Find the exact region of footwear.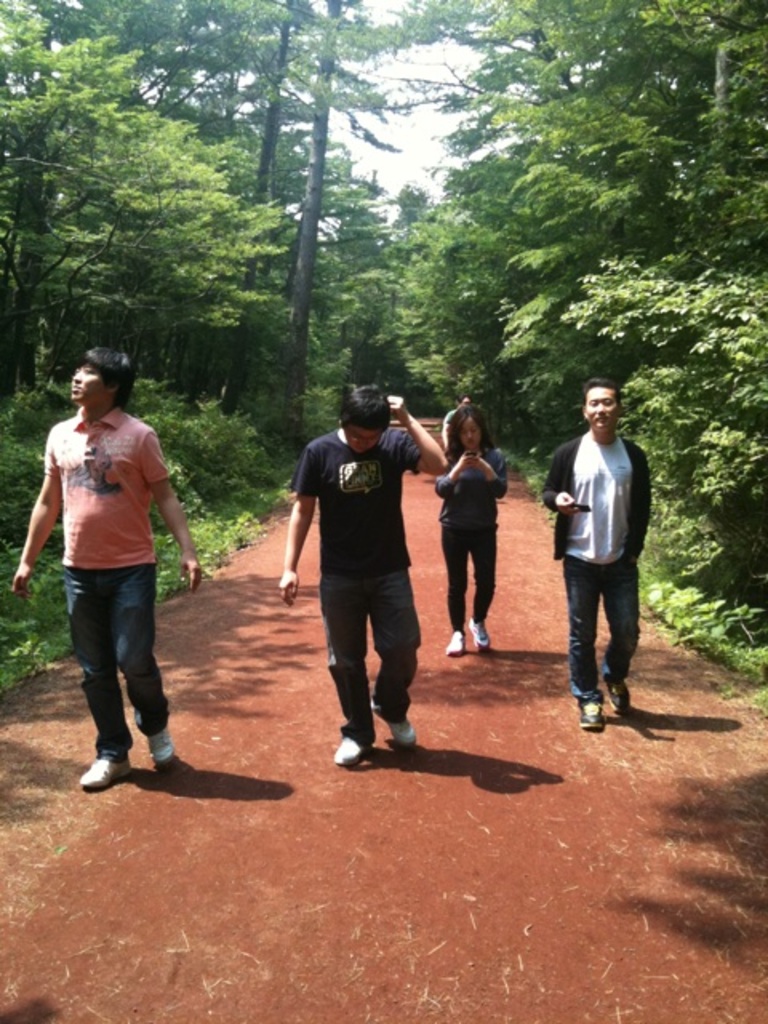
Exact region: bbox=[606, 678, 634, 722].
